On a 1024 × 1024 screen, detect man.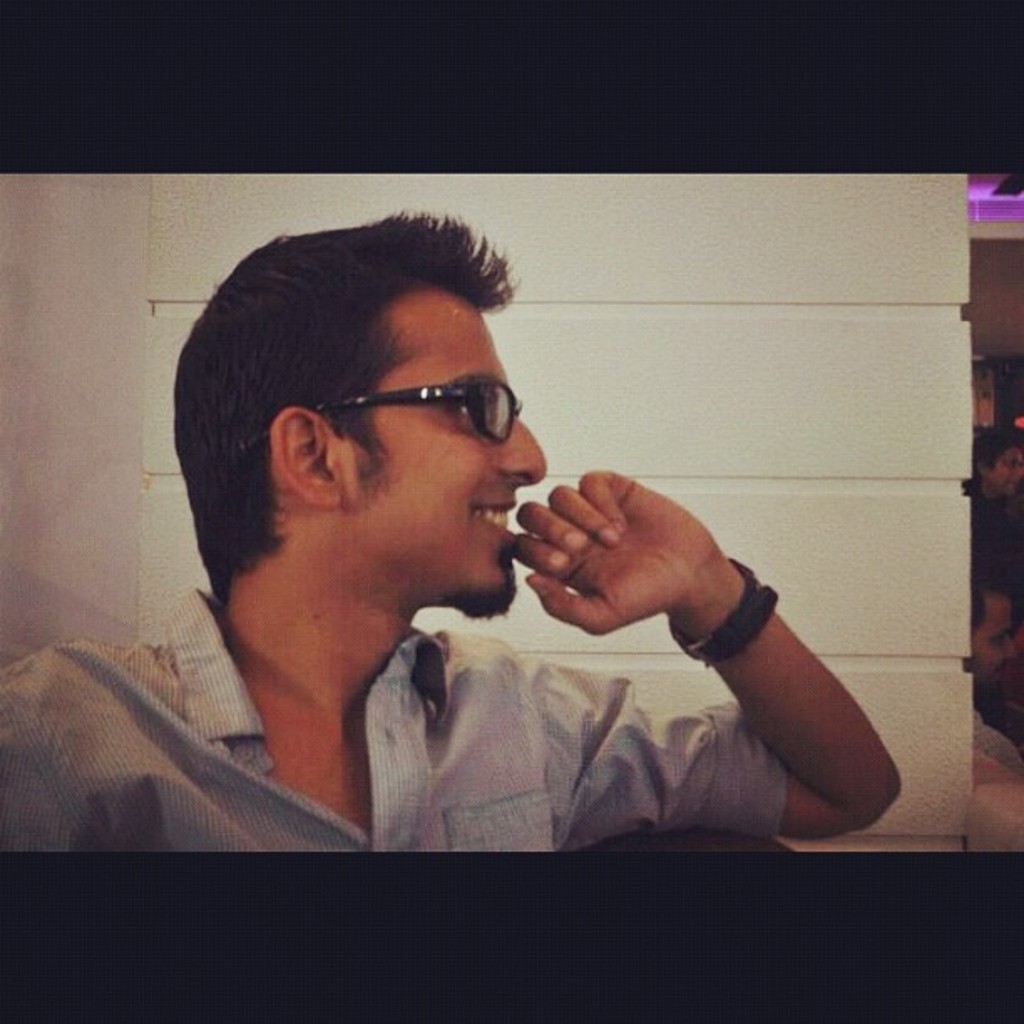
left=27, top=219, right=904, bottom=890.
